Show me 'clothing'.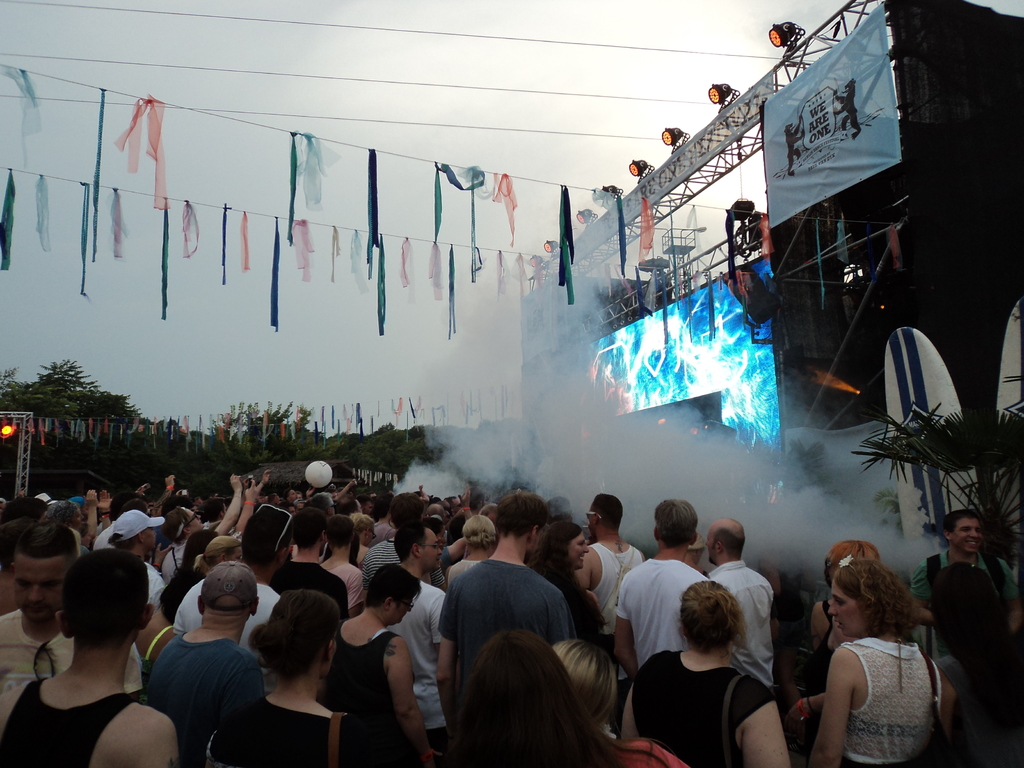
'clothing' is here: region(842, 630, 941, 766).
